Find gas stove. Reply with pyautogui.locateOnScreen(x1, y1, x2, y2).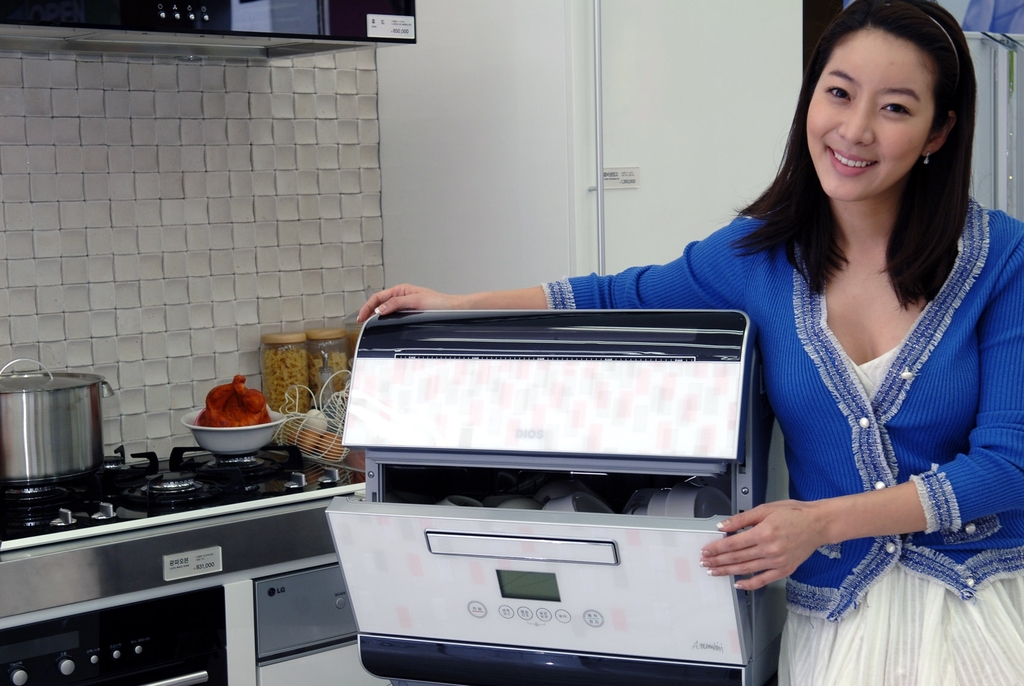
pyautogui.locateOnScreen(0, 442, 370, 545).
